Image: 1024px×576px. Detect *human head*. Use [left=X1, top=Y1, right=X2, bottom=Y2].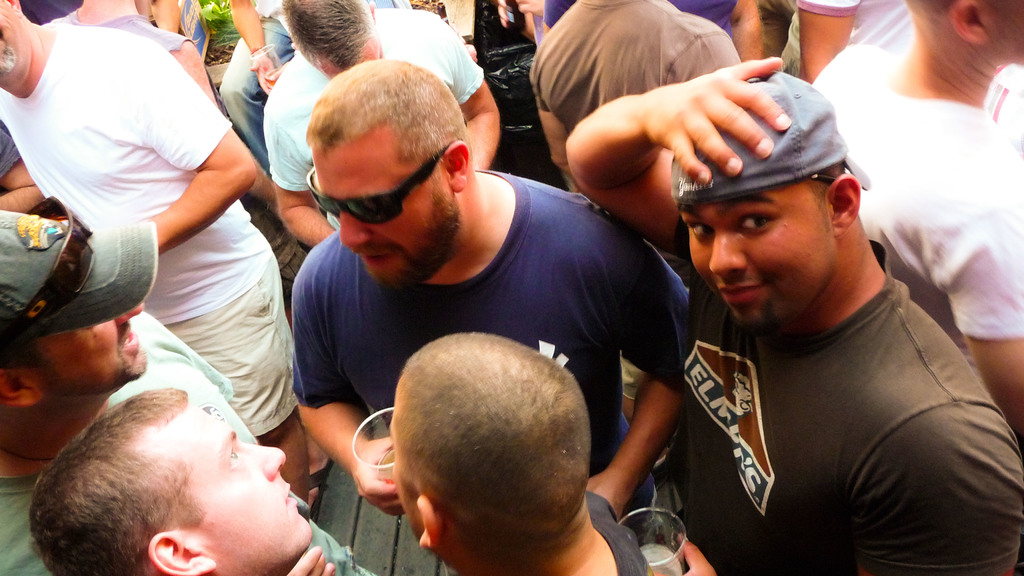
[left=904, top=0, right=1023, bottom=69].
